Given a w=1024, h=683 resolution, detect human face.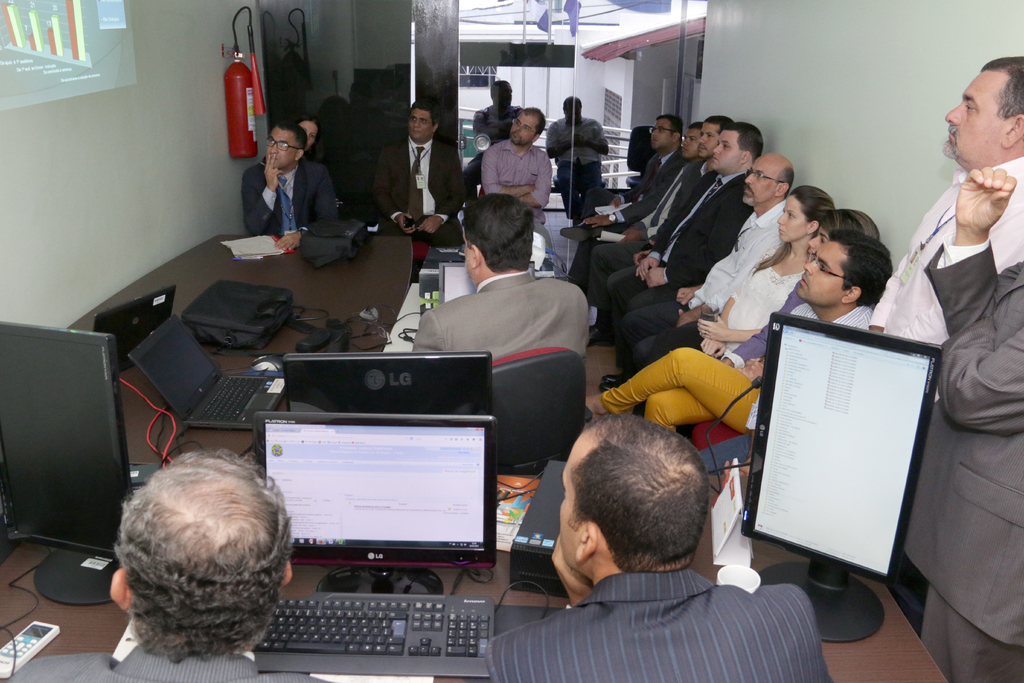
bbox(714, 129, 739, 168).
